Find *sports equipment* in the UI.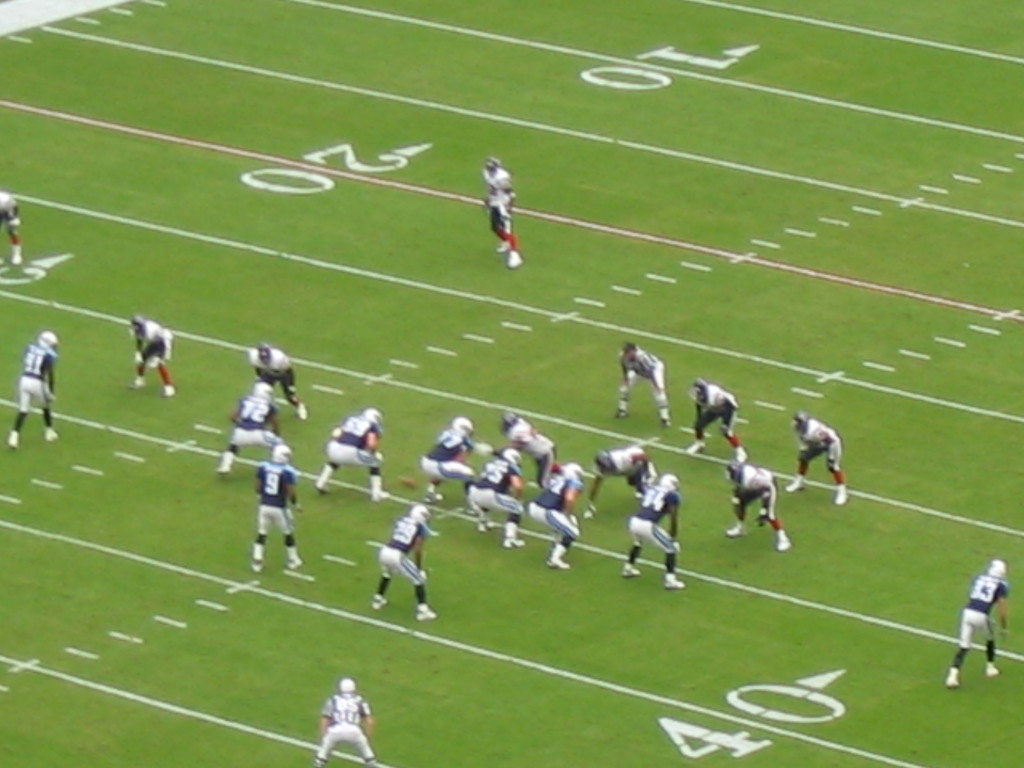
UI element at left=541, top=549, right=568, bottom=572.
